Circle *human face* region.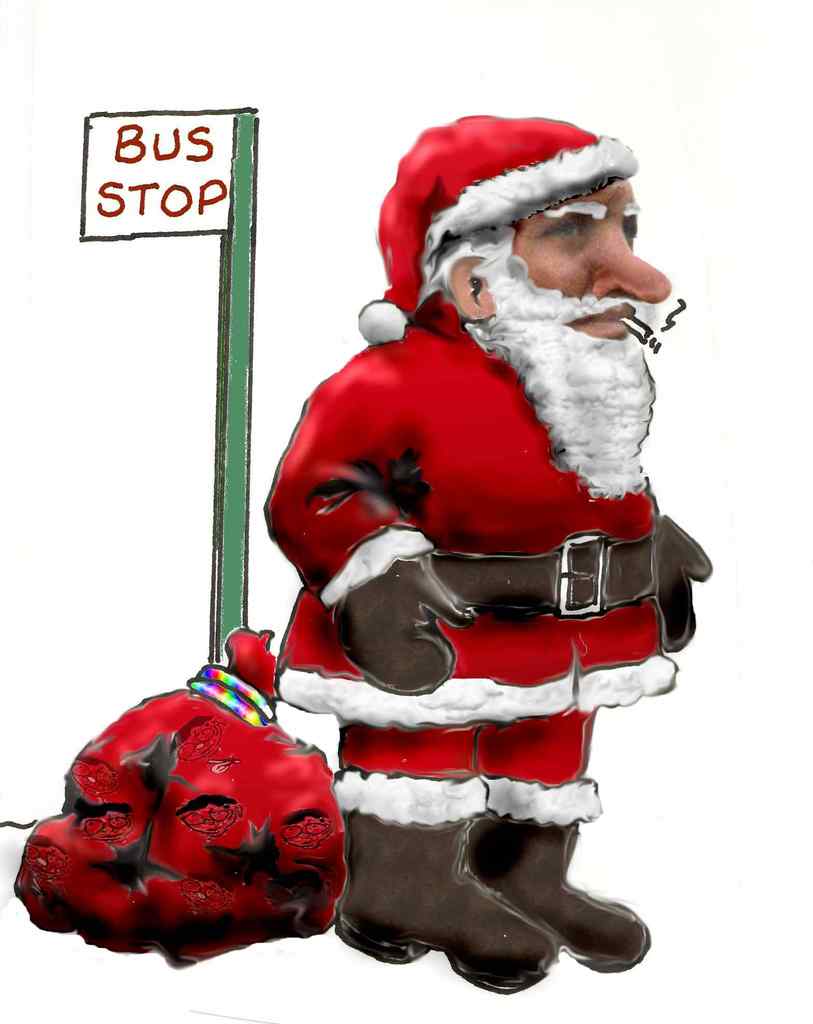
Region: Rect(516, 177, 668, 344).
